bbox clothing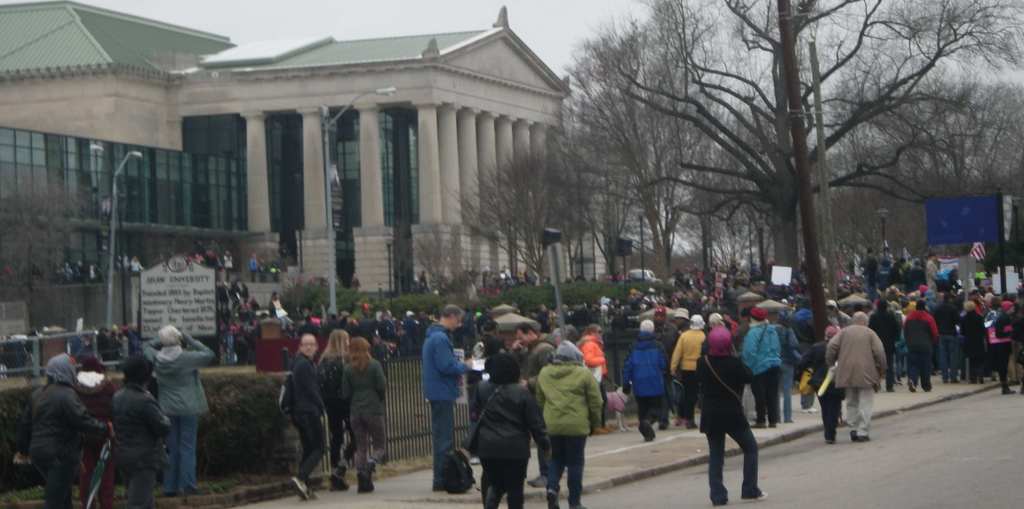
<box>104,374,166,505</box>
